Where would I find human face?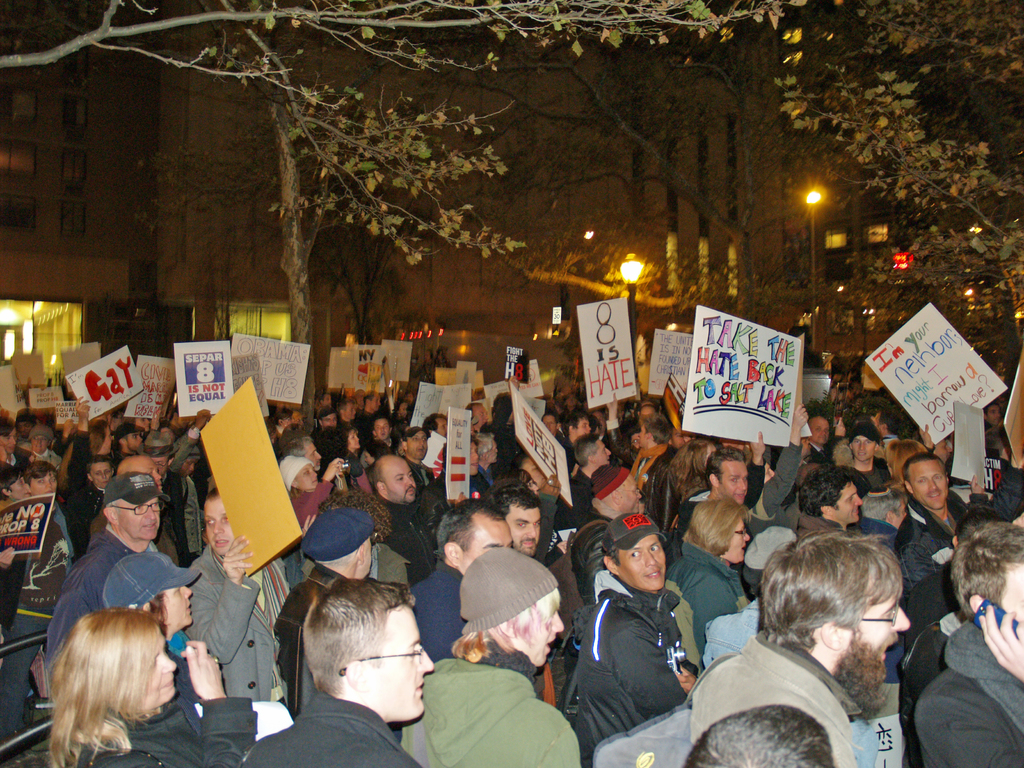
At (x1=142, y1=463, x2=162, y2=492).
